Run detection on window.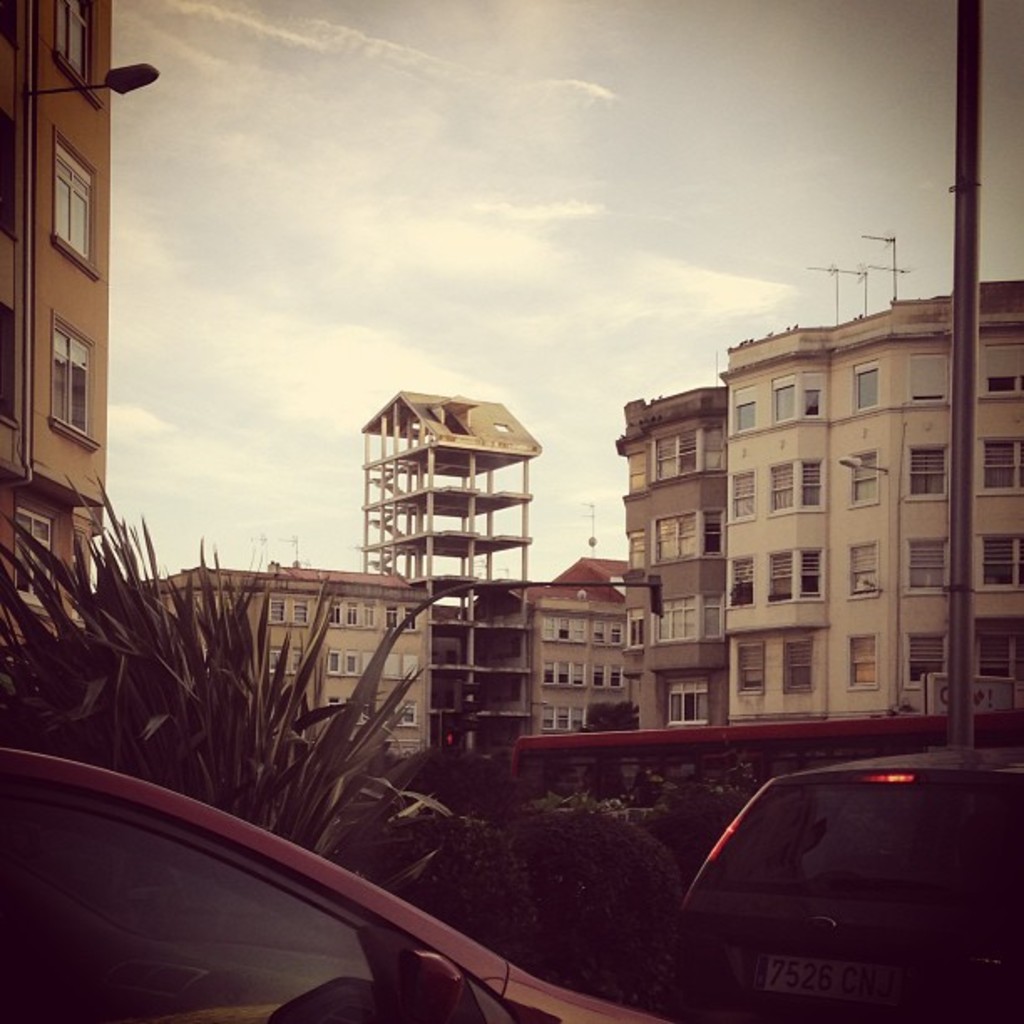
Result: pyautogui.locateOnScreen(900, 440, 952, 497).
